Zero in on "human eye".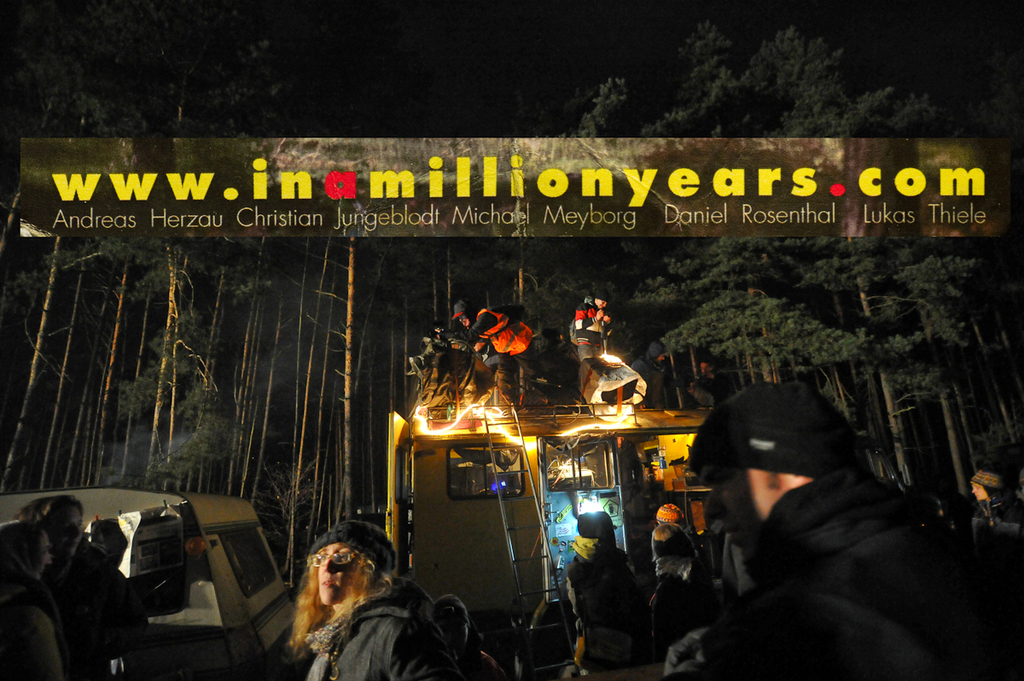
Zeroed in: x1=338, y1=551, x2=352, y2=562.
